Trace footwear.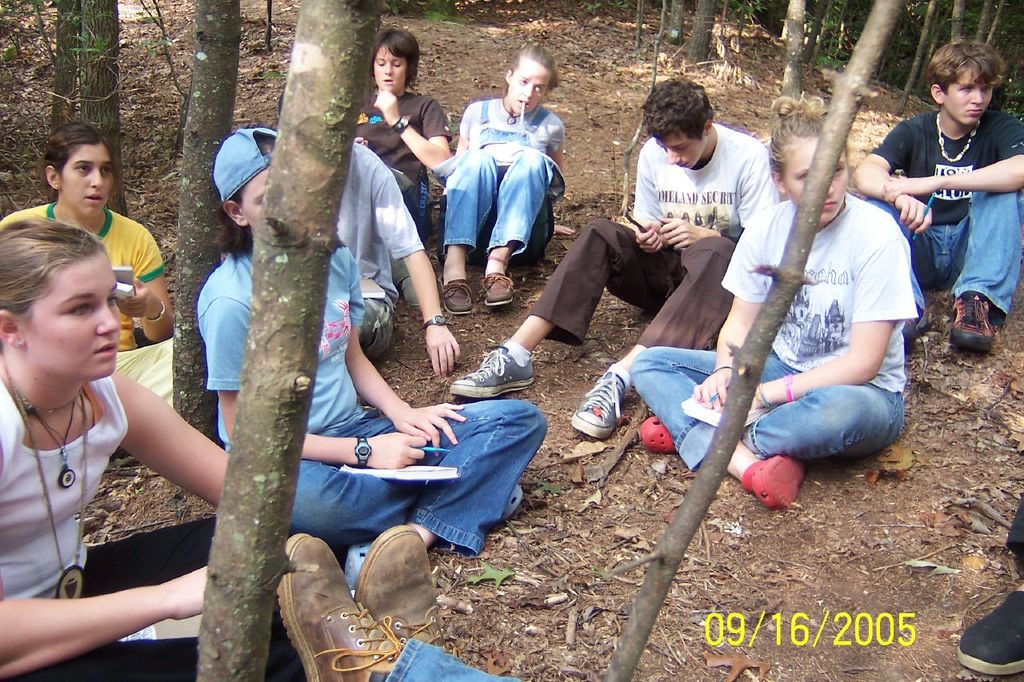
Traced to bbox=(438, 273, 472, 322).
